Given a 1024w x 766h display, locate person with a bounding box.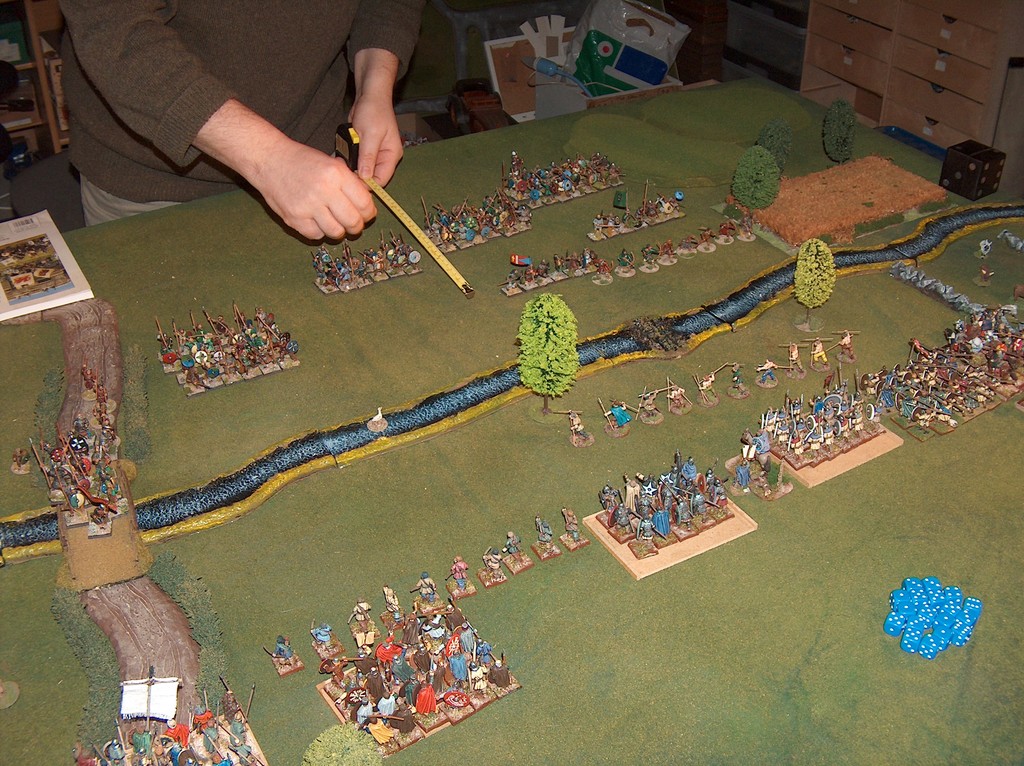
Located: (left=381, top=586, right=405, bottom=622).
